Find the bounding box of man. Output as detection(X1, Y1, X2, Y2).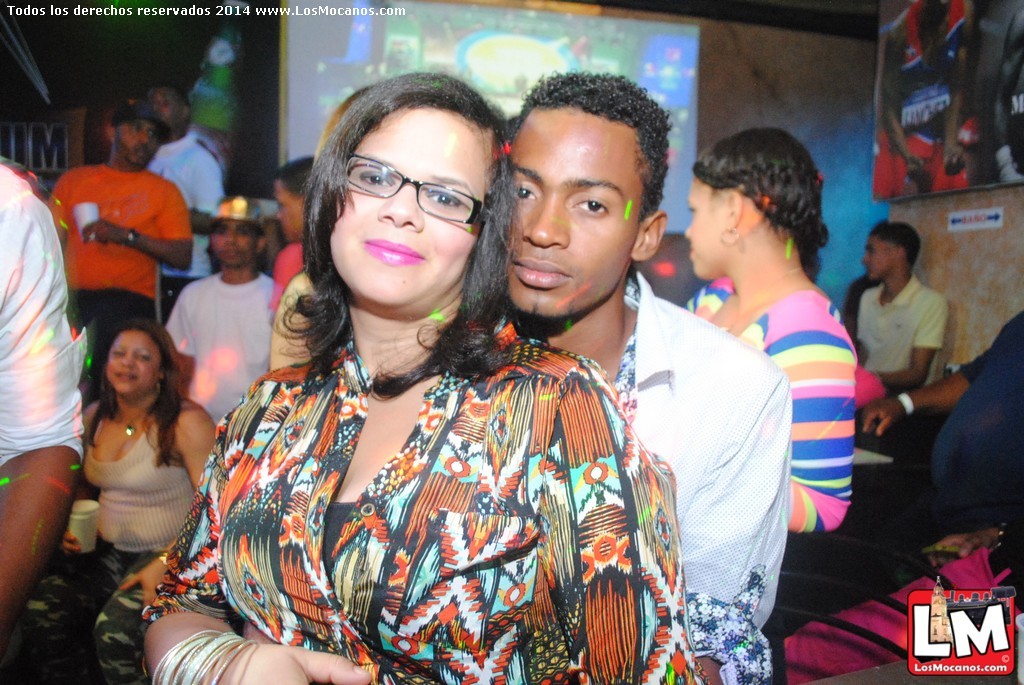
detection(503, 64, 797, 684).
